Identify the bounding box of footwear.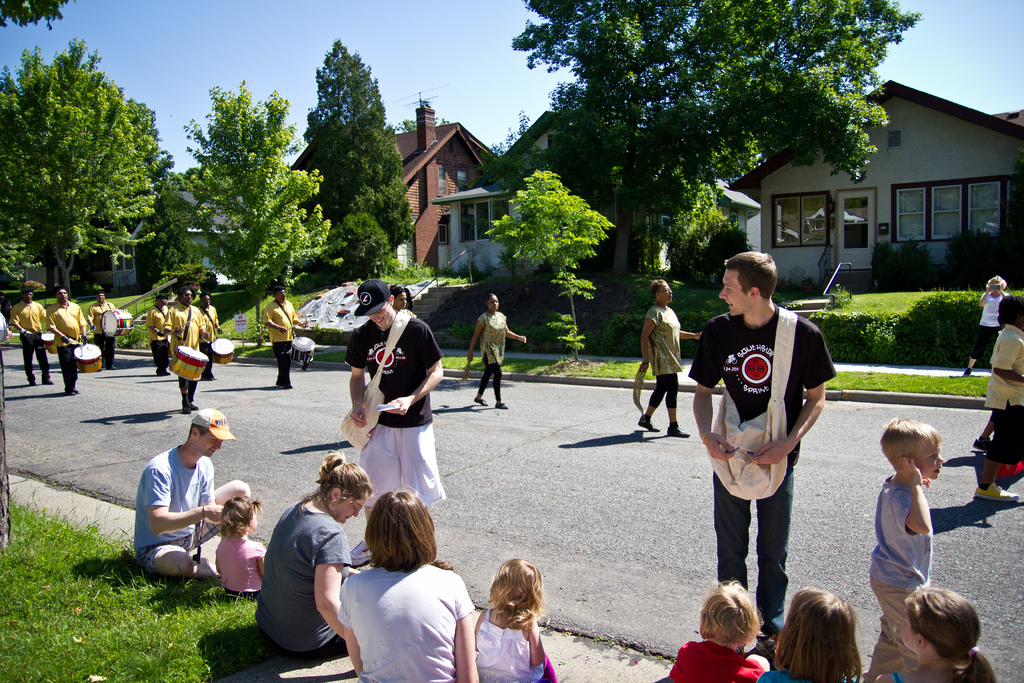
198, 373, 216, 383.
